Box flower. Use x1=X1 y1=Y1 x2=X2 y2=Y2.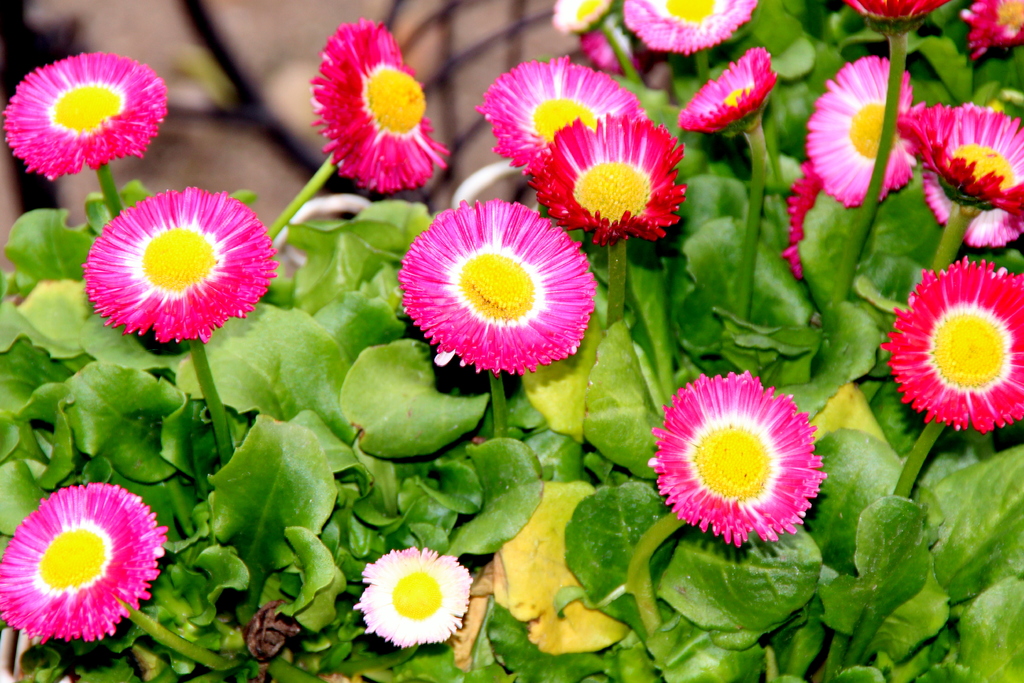
x1=911 y1=100 x2=1023 y2=211.
